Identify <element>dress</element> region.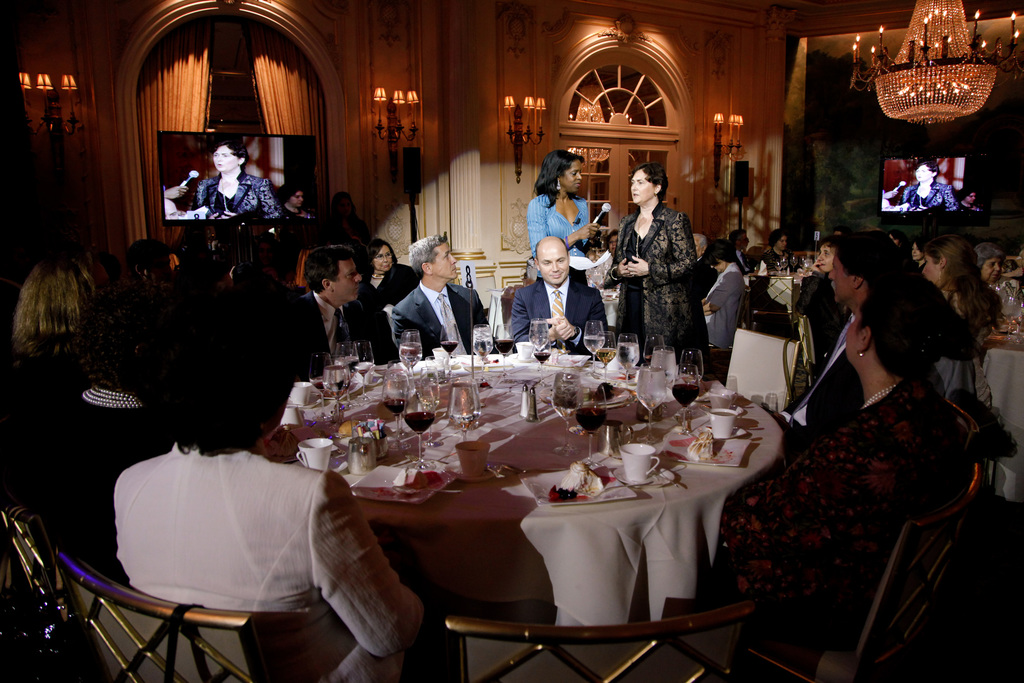
Region: <box>682,383,972,659</box>.
